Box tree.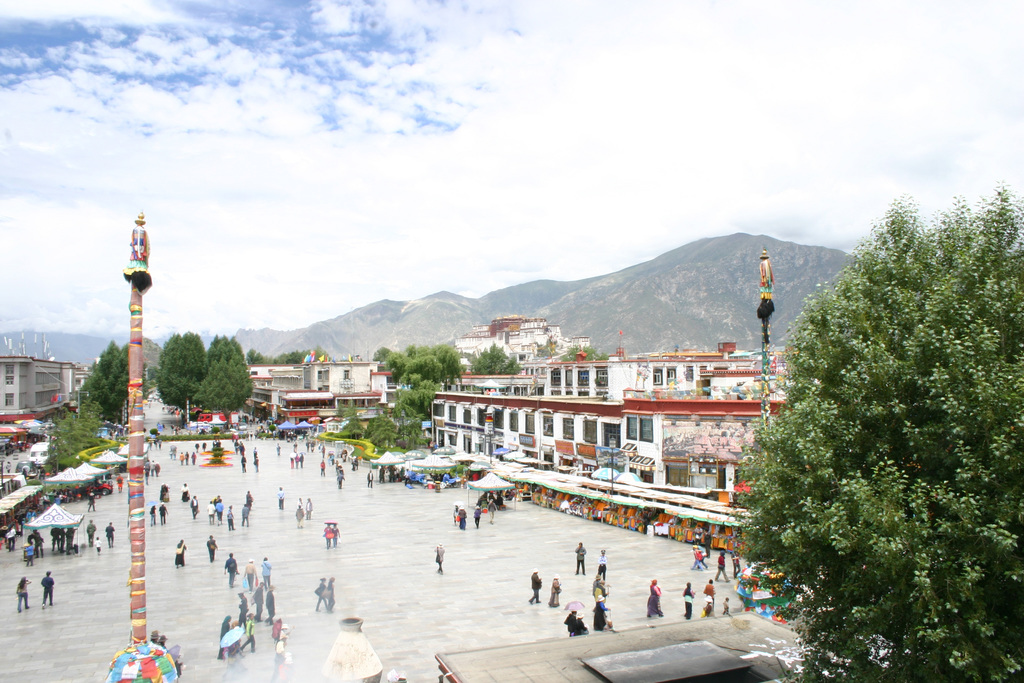
[724,185,1023,679].
